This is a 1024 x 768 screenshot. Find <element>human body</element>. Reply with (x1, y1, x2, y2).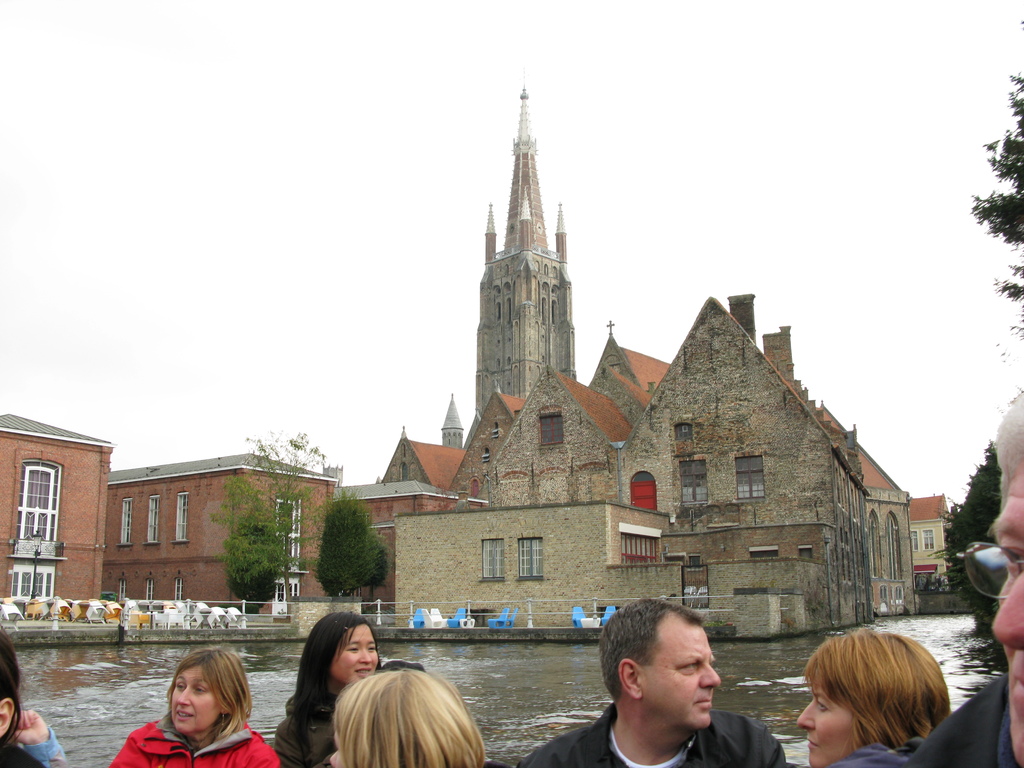
(278, 610, 380, 767).
